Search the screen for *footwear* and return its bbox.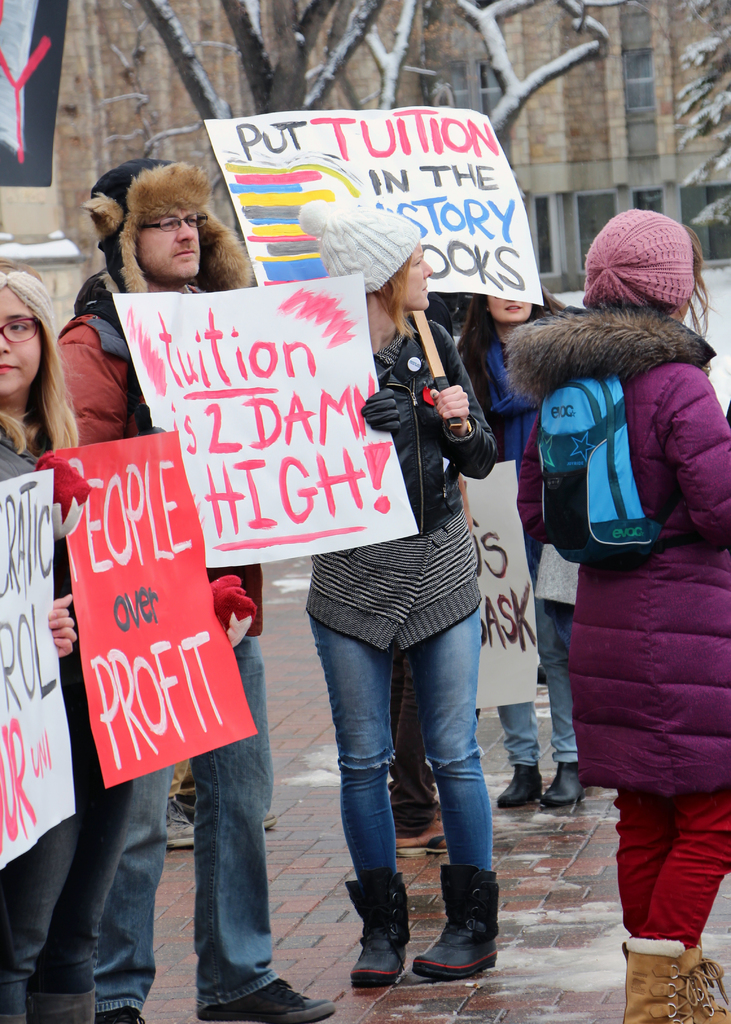
Found: x1=543 y1=753 x2=585 y2=805.
